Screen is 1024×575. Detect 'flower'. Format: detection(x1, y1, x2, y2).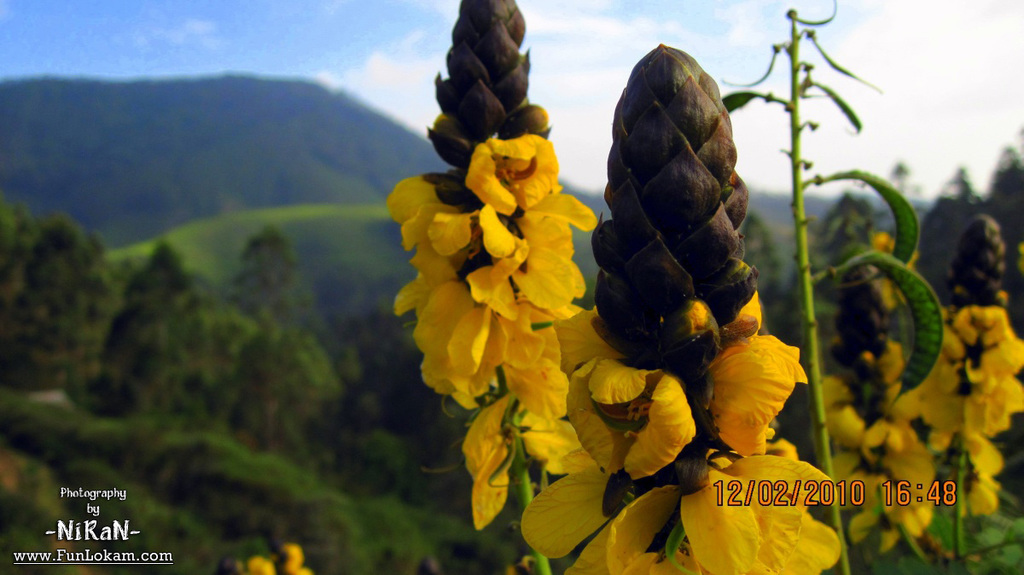
detection(817, 234, 934, 560).
